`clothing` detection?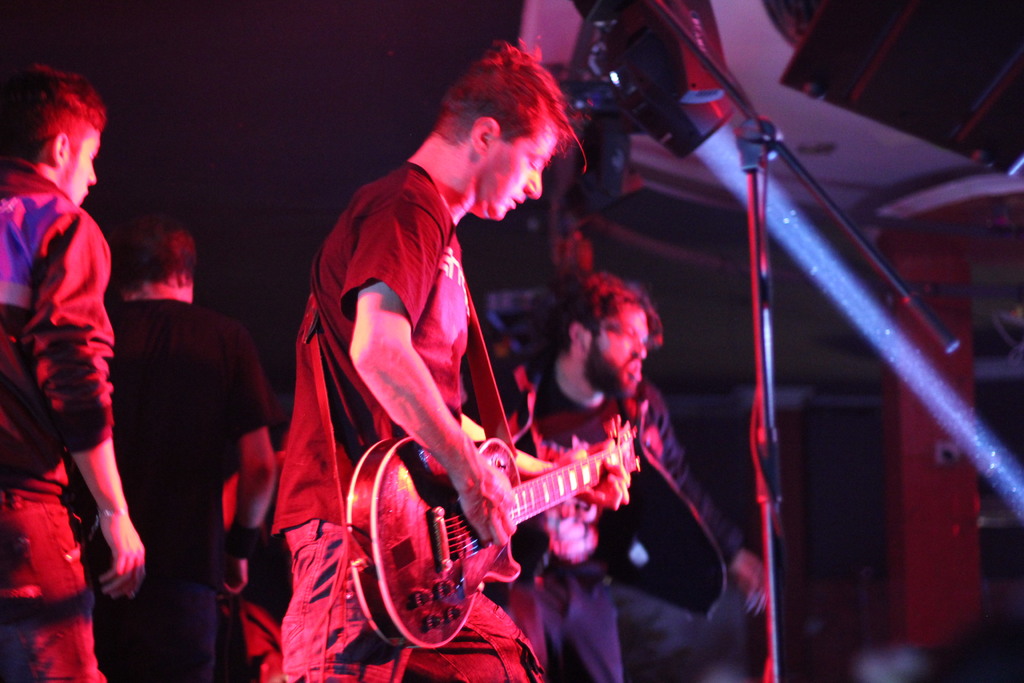
region(99, 289, 252, 577)
